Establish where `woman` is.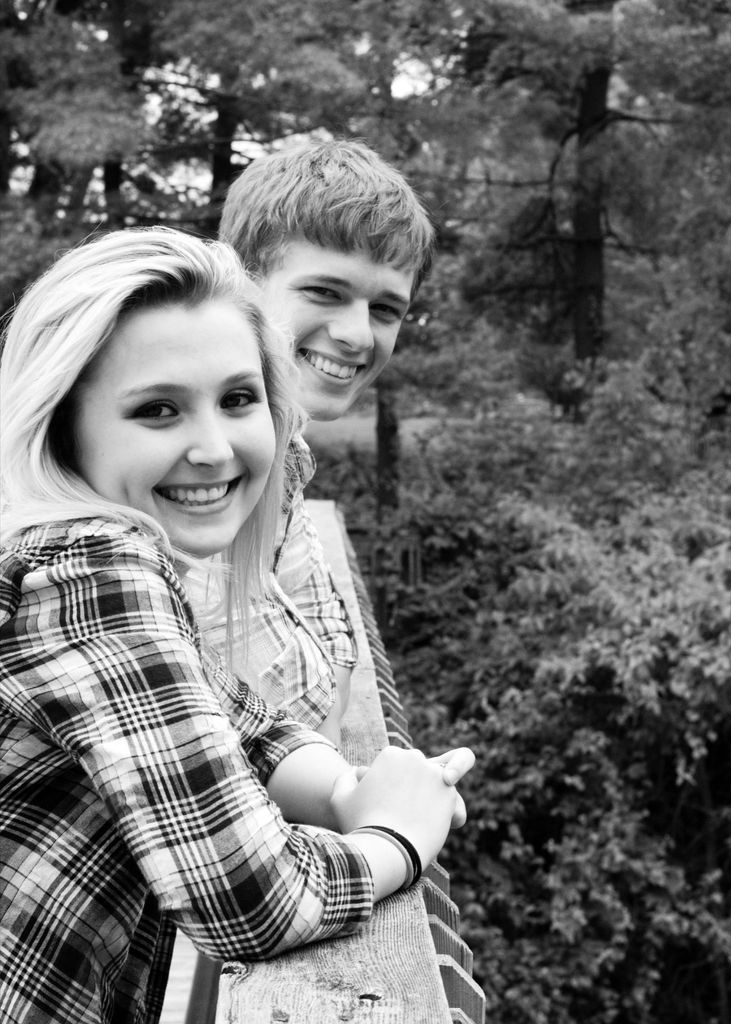
Established at box(7, 207, 487, 997).
